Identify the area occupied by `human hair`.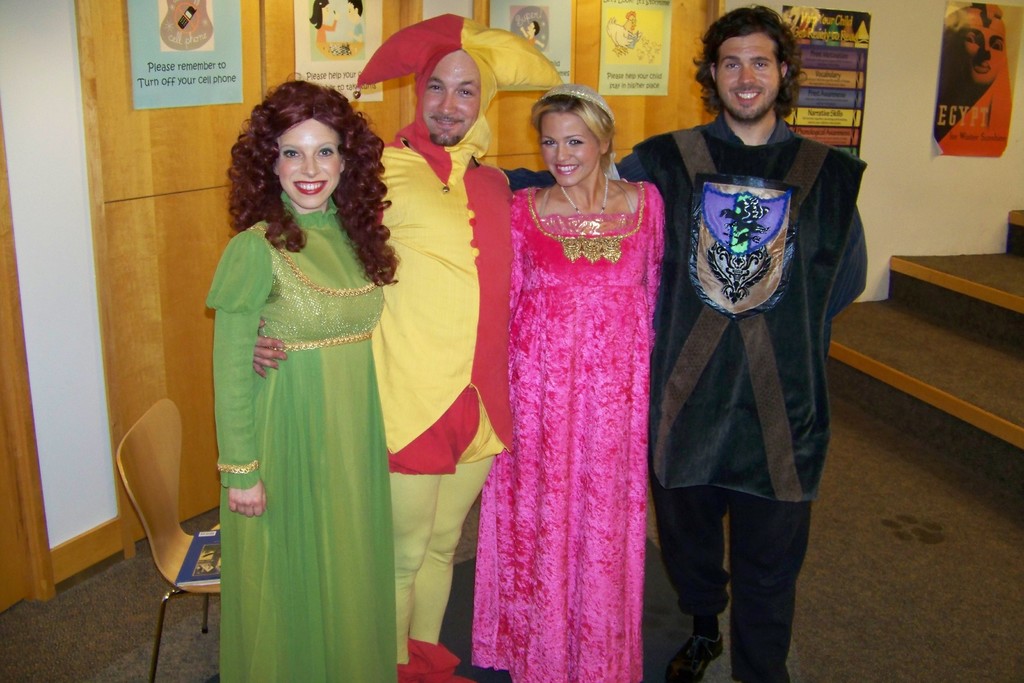
Area: (529, 92, 609, 173).
